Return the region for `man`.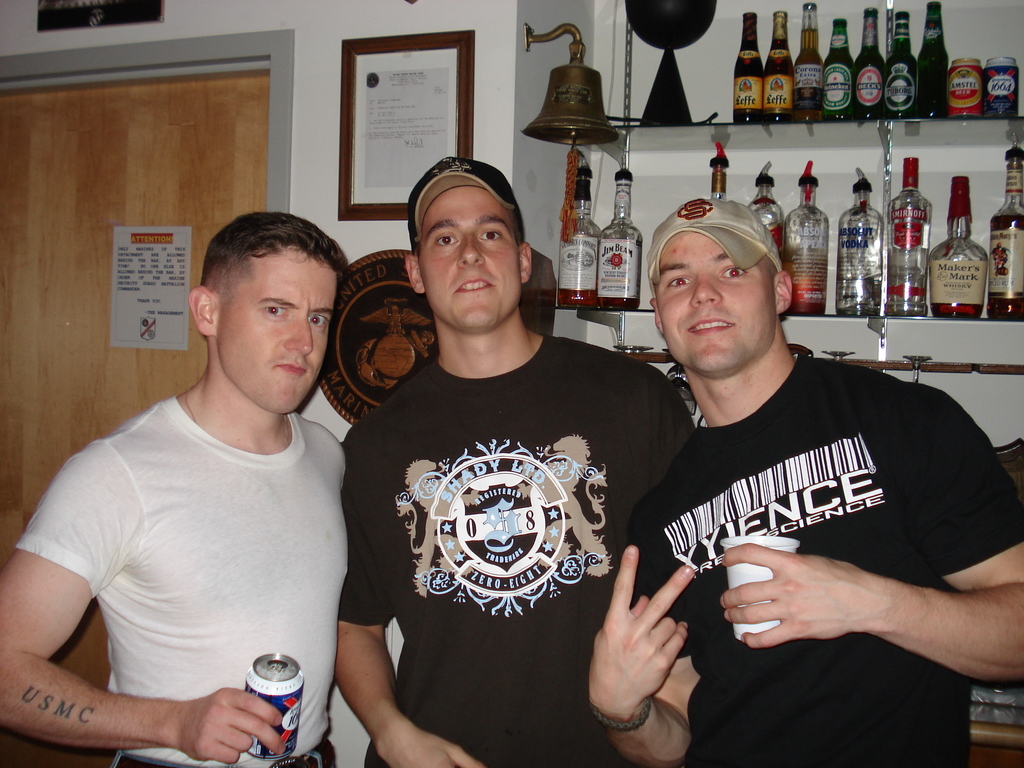
[332, 152, 701, 767].
